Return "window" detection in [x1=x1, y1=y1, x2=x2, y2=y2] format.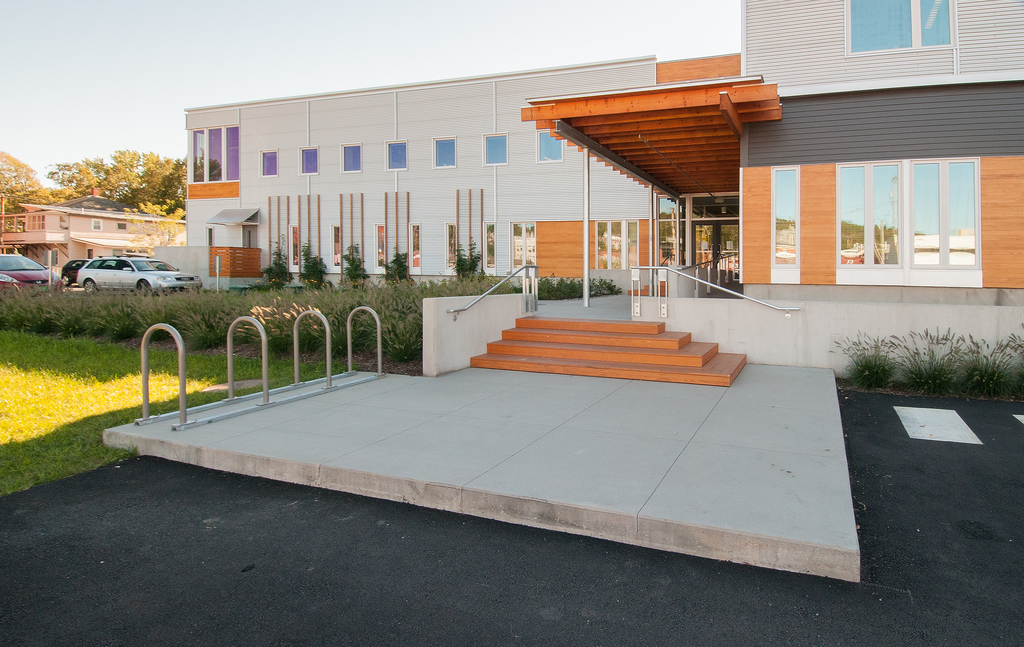
[x1=538, y1=131, x2=562, y2=161].
